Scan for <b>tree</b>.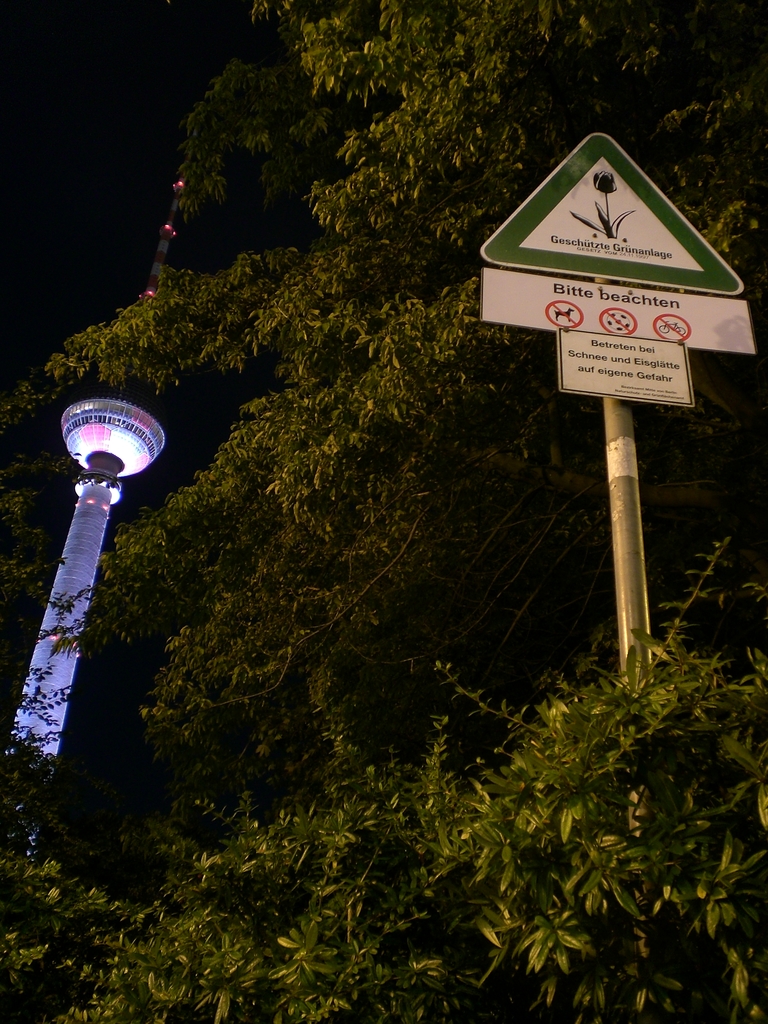
Scan result: bbox=[15, 12, 701, 917].
